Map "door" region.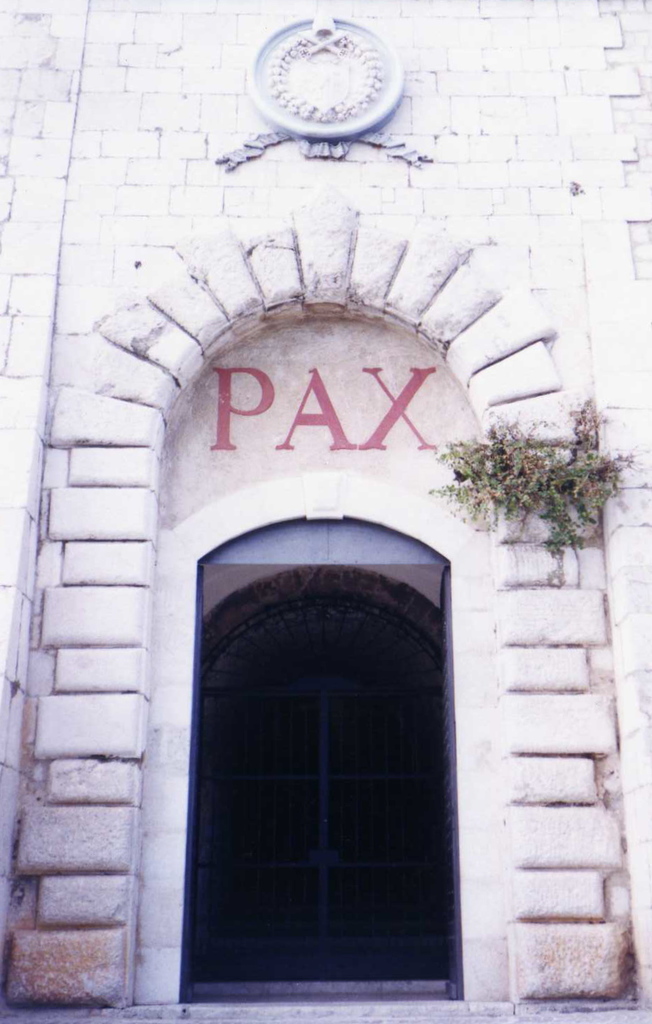
Mapped to crop(176, 543, 477, 999).
